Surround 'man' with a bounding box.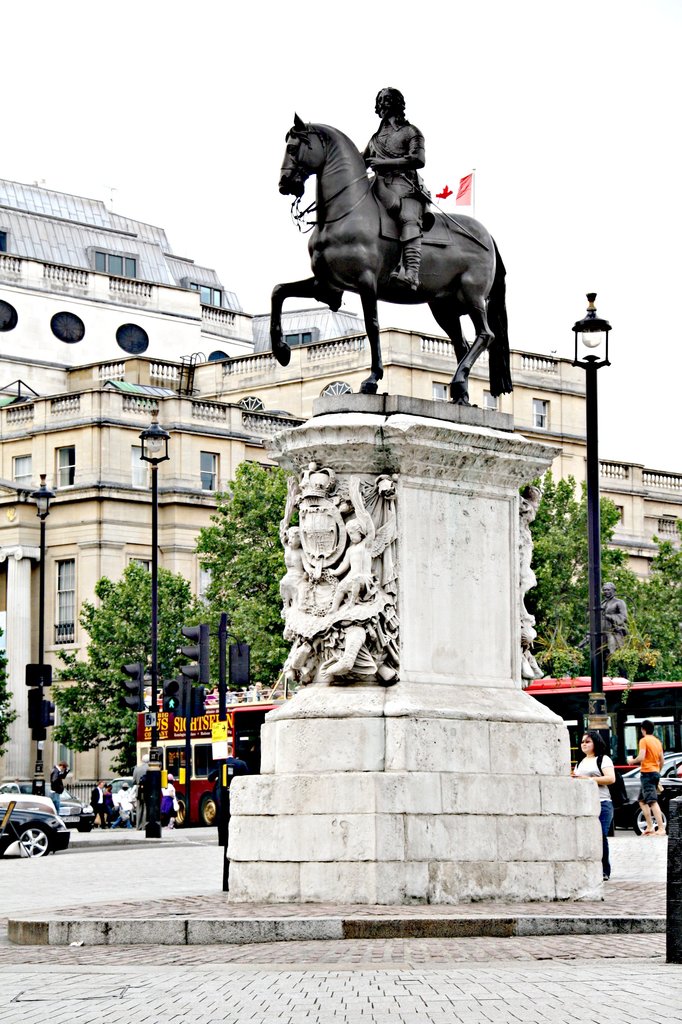
BBox(88, 770, 116, 840).
